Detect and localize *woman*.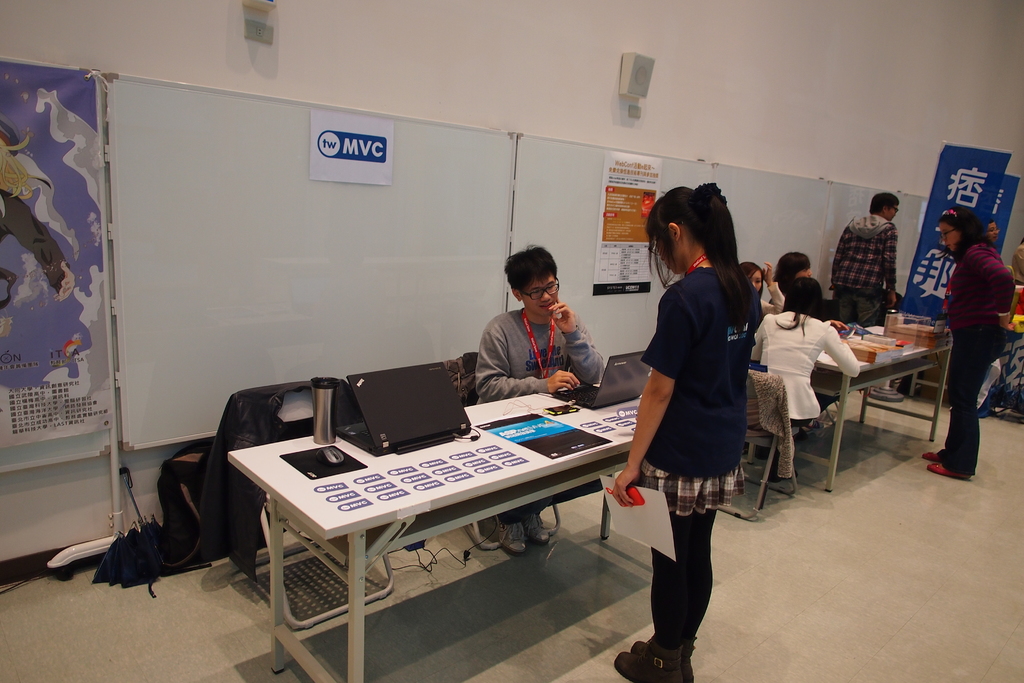
Localized at {"left": 633, "top": 193, "right": 771, "bottom": 664}.
